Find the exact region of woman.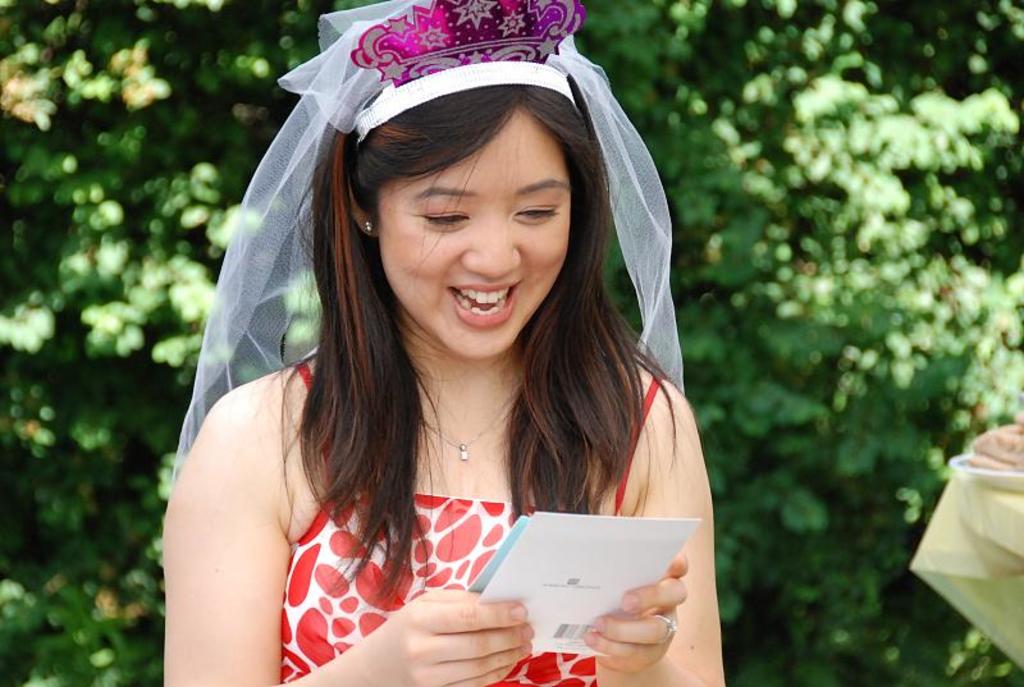
Exact region: BBox(145, 5, 745, 686).
